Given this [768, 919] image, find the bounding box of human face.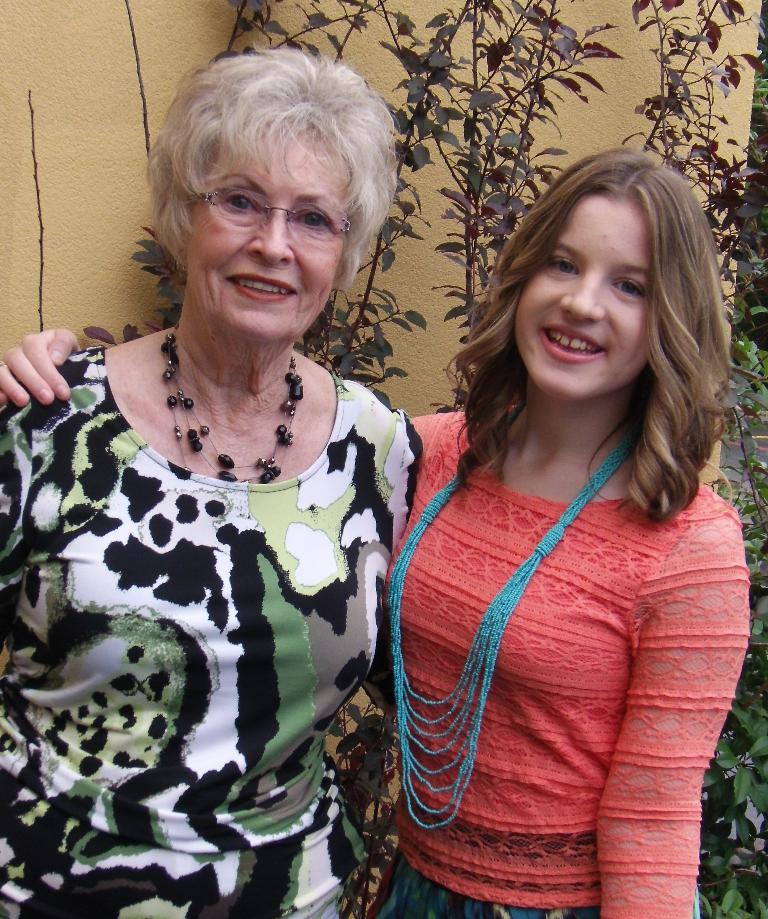
crop(511, 198, 649, 399).
